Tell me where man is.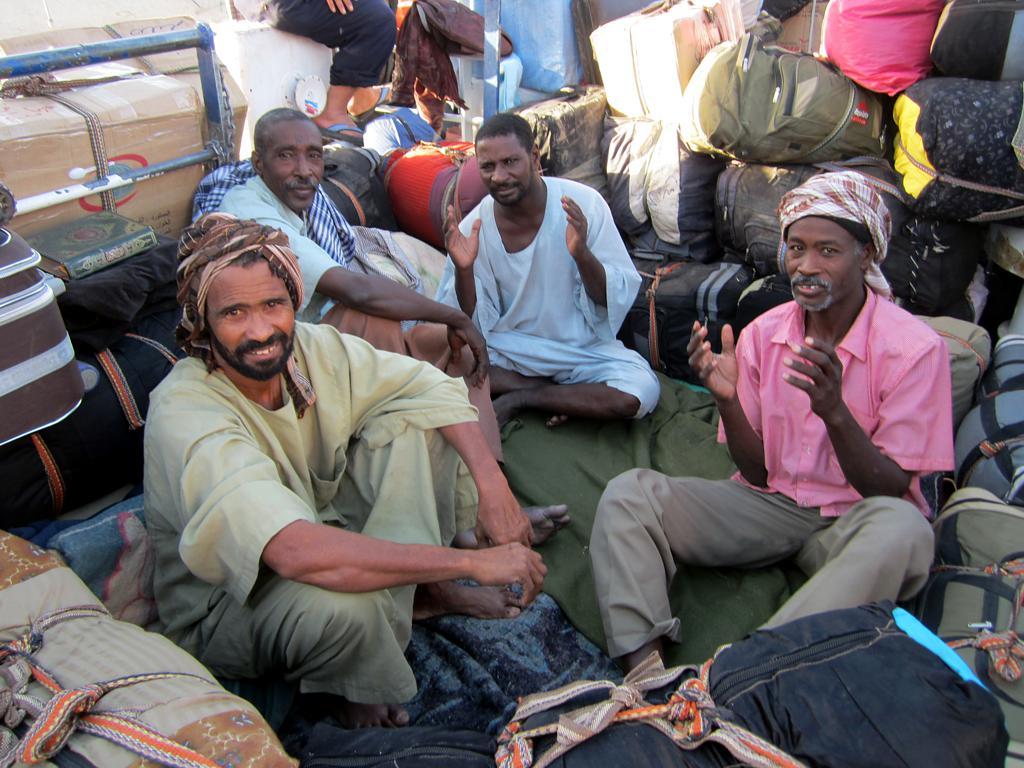
man is at box=[437, 107, 654, 435].
